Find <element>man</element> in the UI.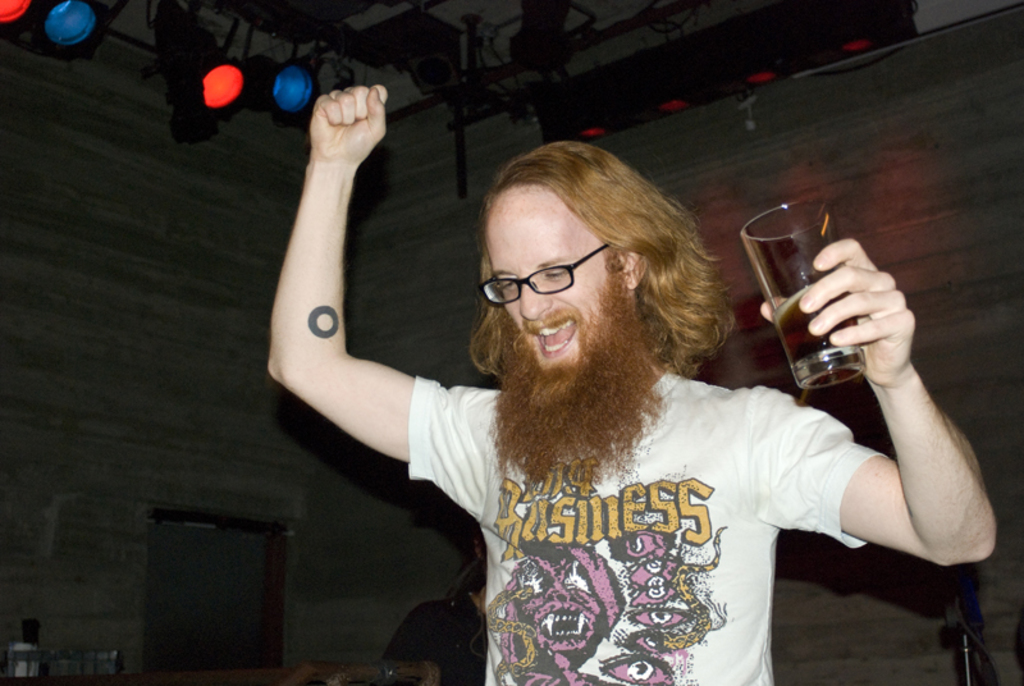
UI element at box(385, 570, 489, 685).
